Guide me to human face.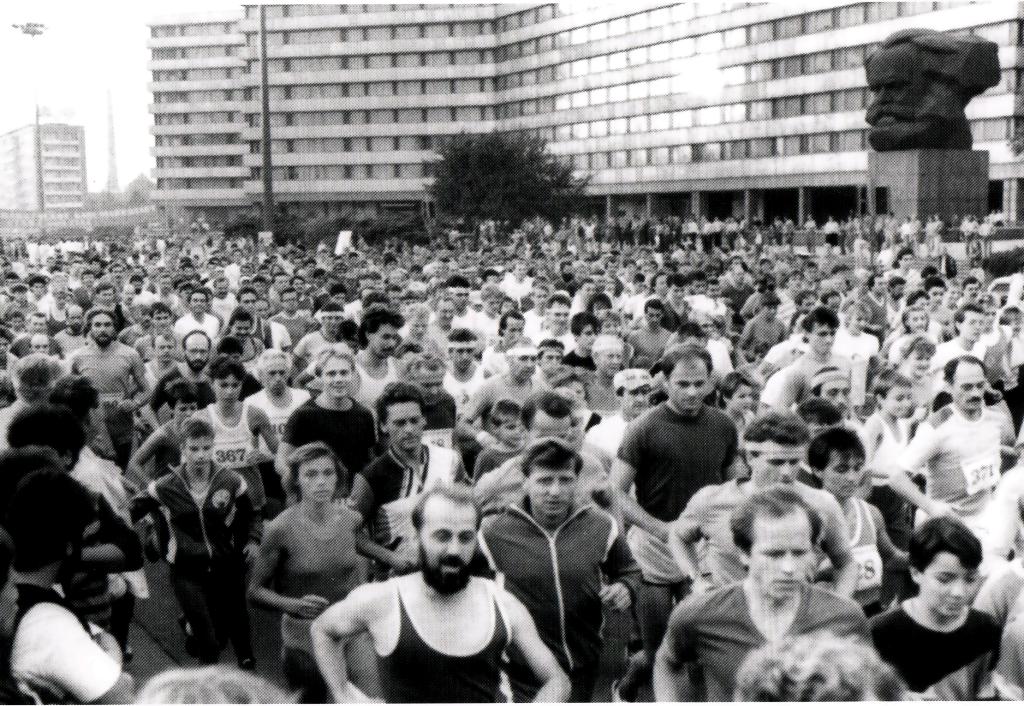
Guidance: detection(678, 335, 700, 348).
